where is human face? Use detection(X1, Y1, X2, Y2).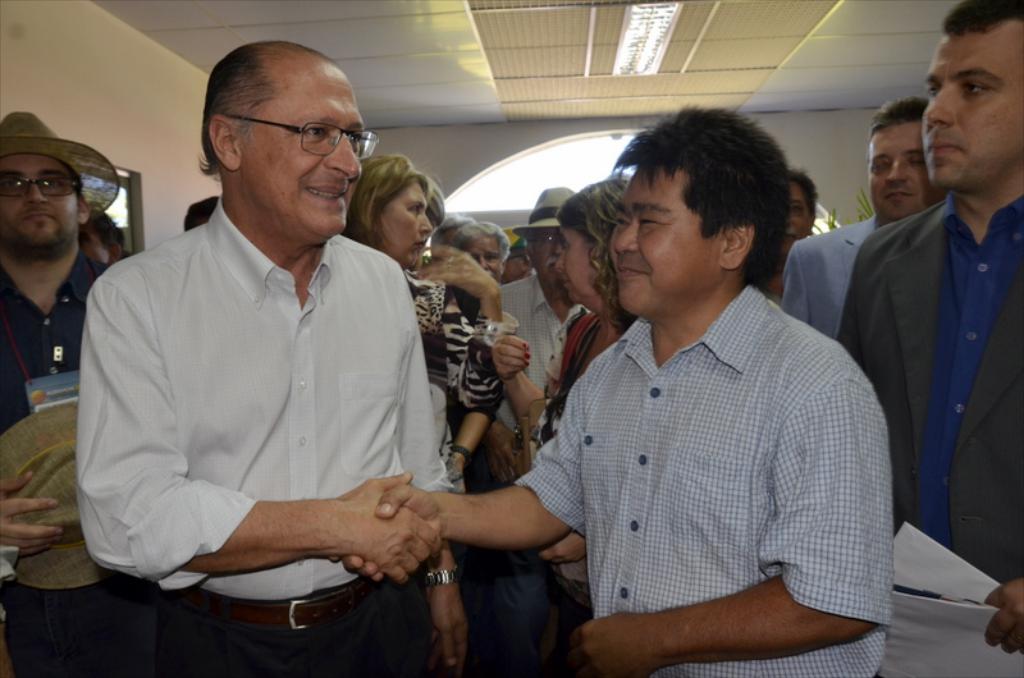
detection(557, 224, 596, 304).
